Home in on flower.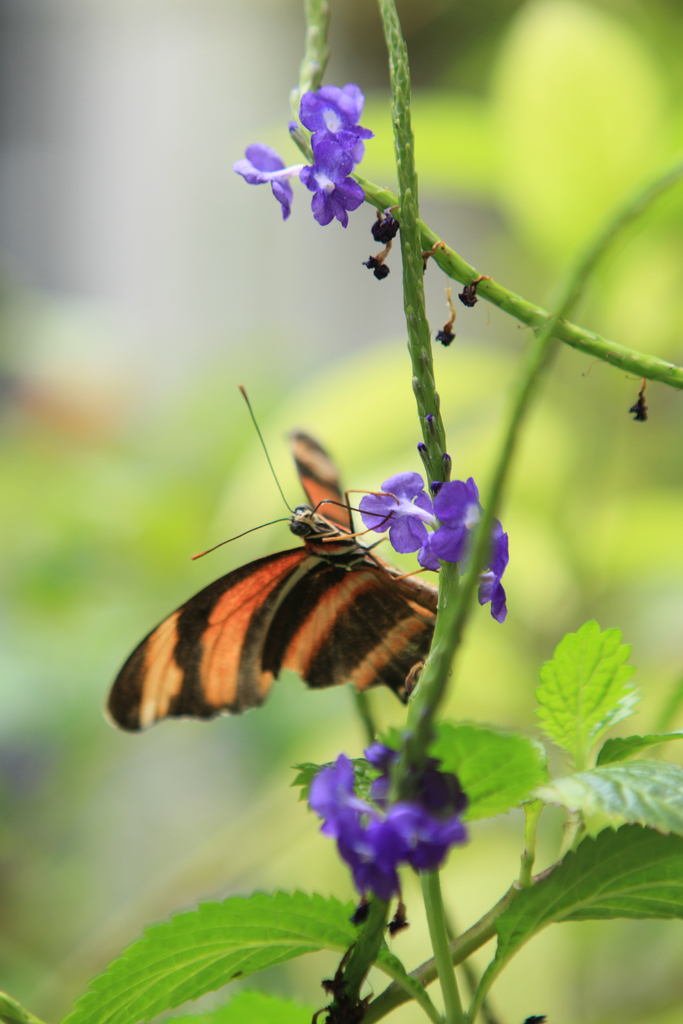
Homed in at <region>386, 805, 468, 875</region>.
